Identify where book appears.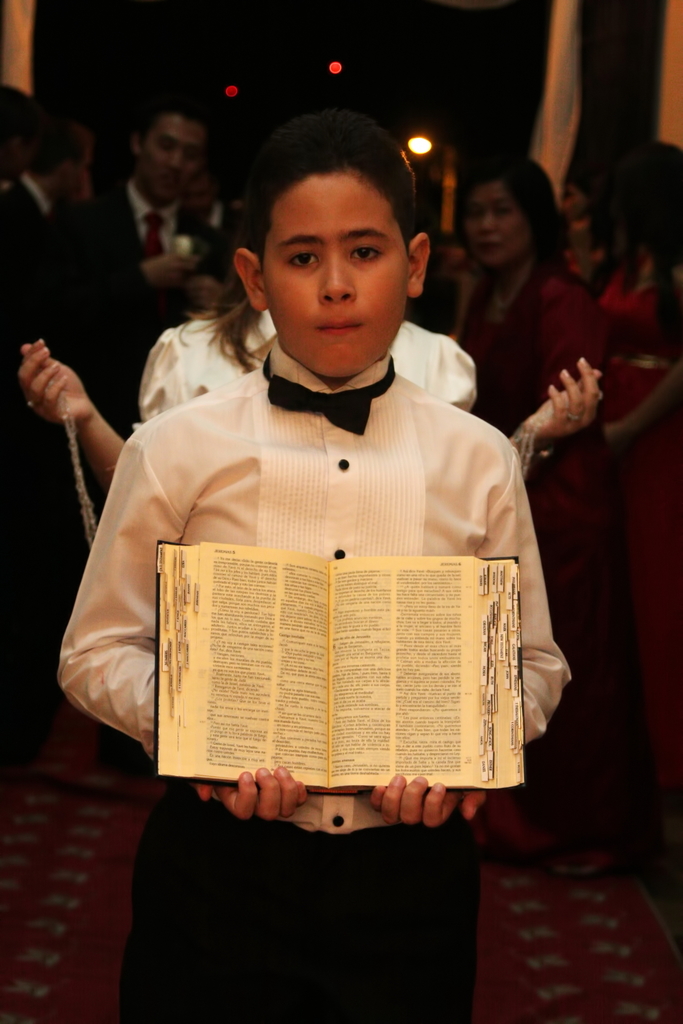
Appears at region(150, 545, 530, 802).
